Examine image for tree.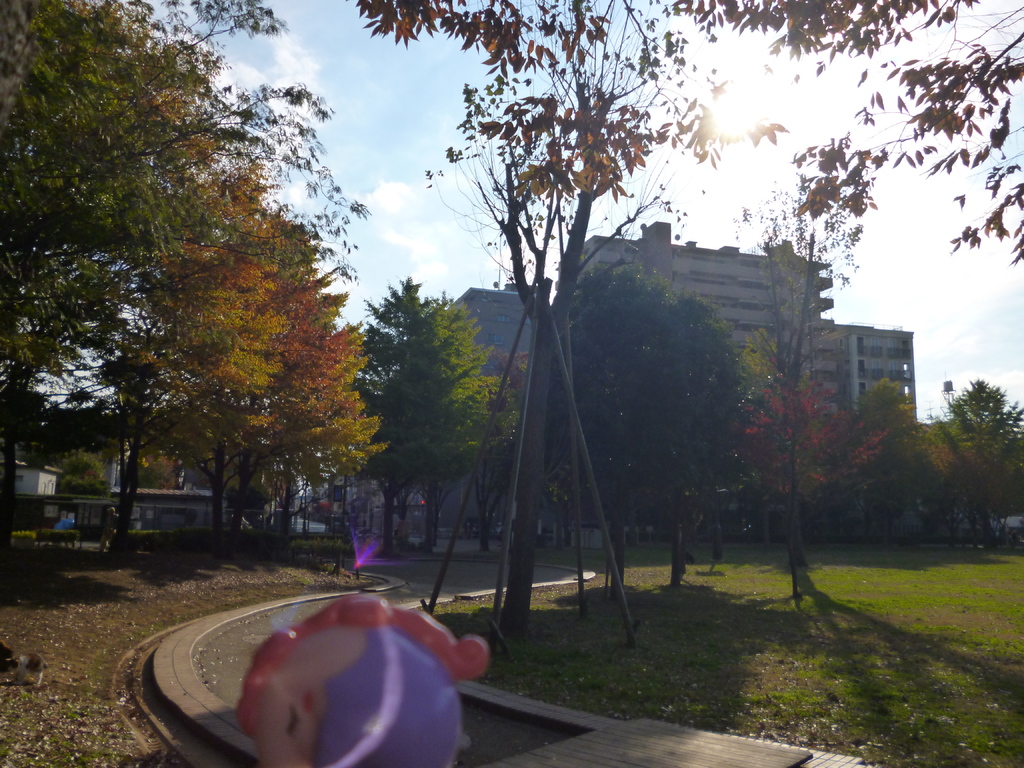
Examination result: (906,413,1016,549).
